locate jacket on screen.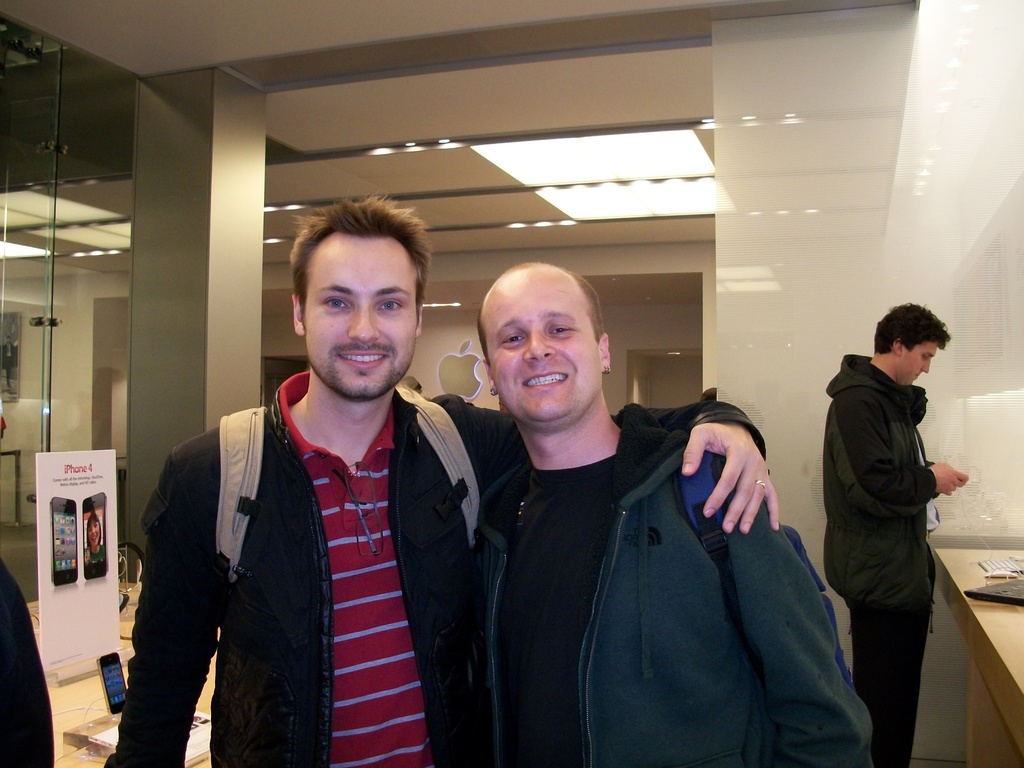
On screen at [left=811, top=340, right=952, bottom=610].
